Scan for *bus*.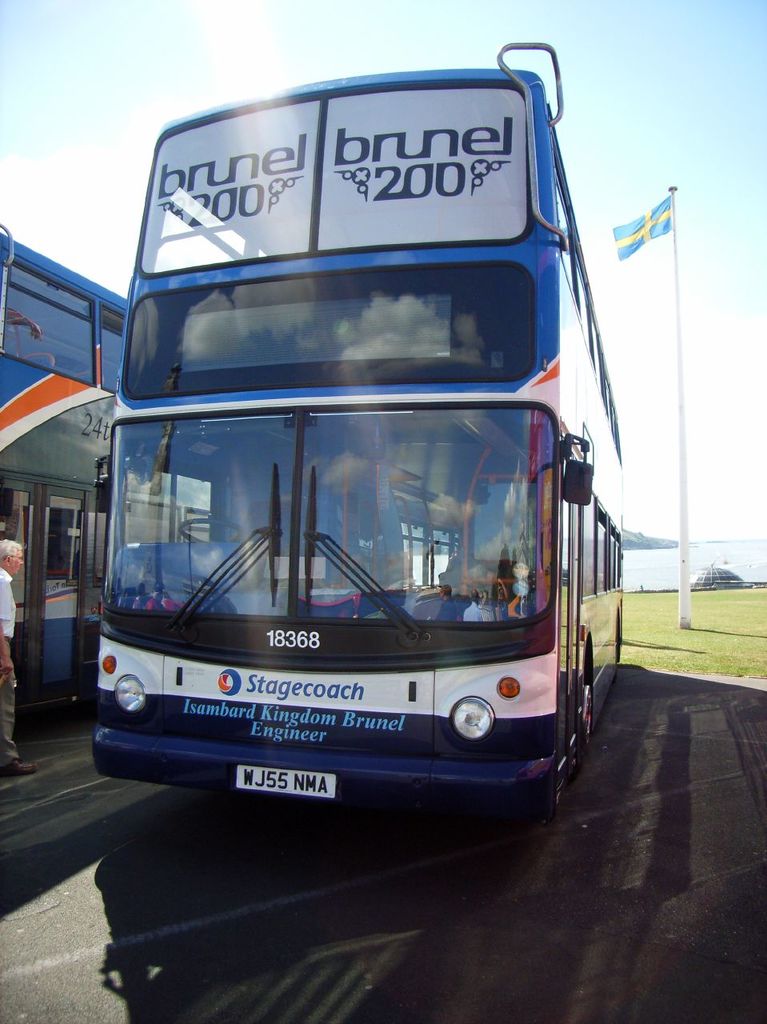
Scan result: left=90, top=33, right=627, bottom=835.
